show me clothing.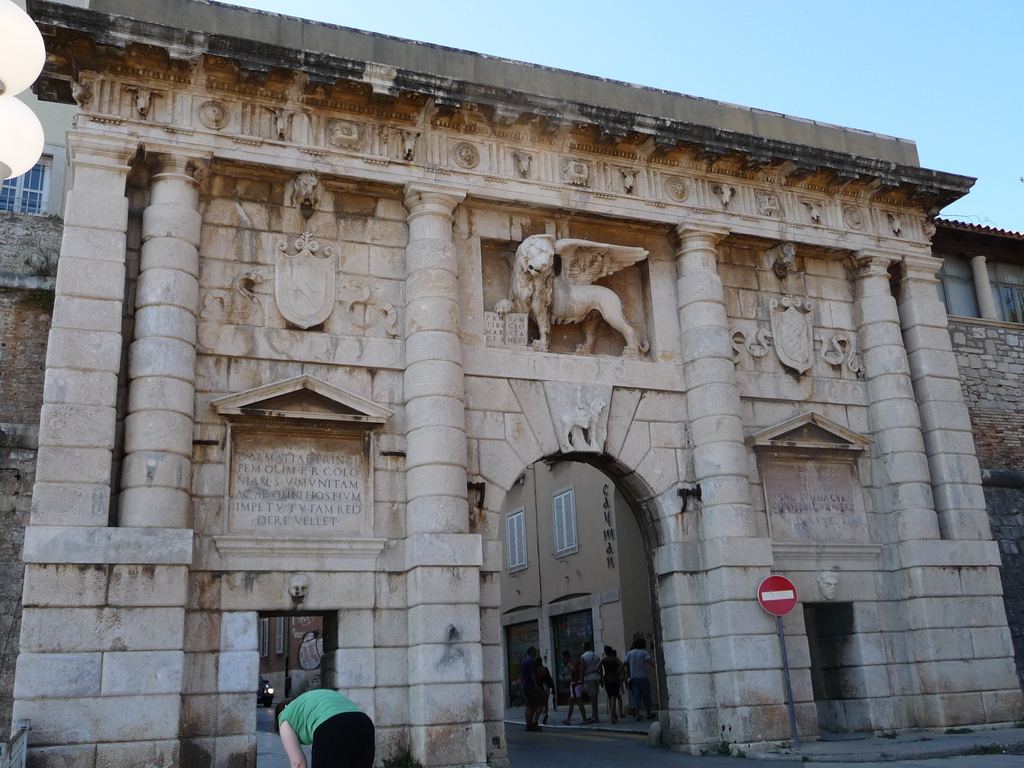
clothing is here: (x1=568, y1=665, x2=585, y2=702).
